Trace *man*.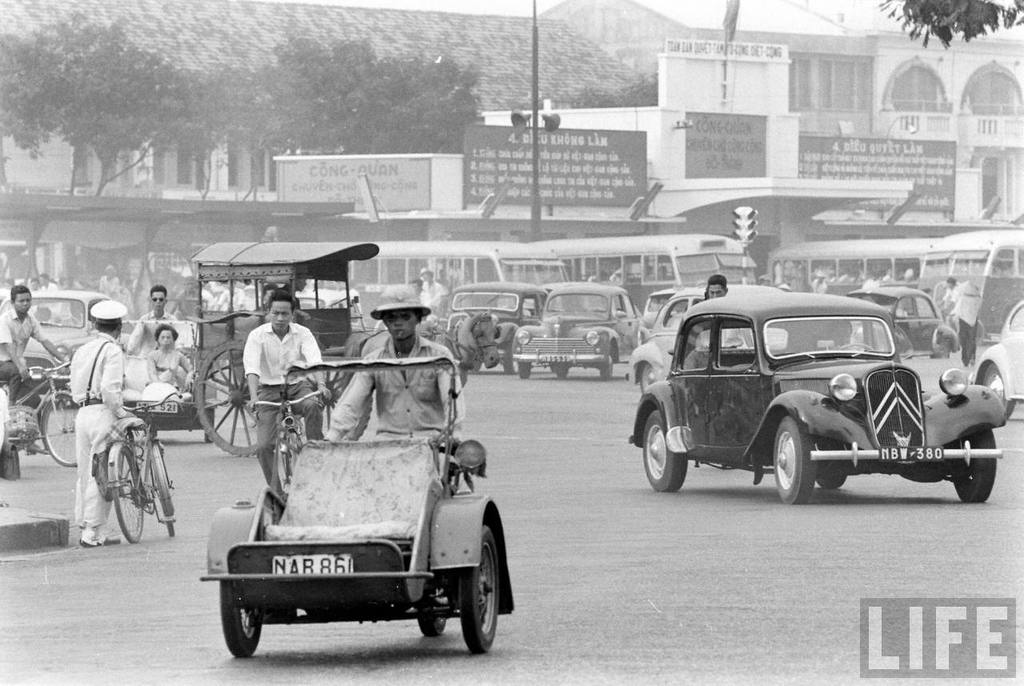
Traced to [x1=696, y1=279, x2=752, y2=347].
